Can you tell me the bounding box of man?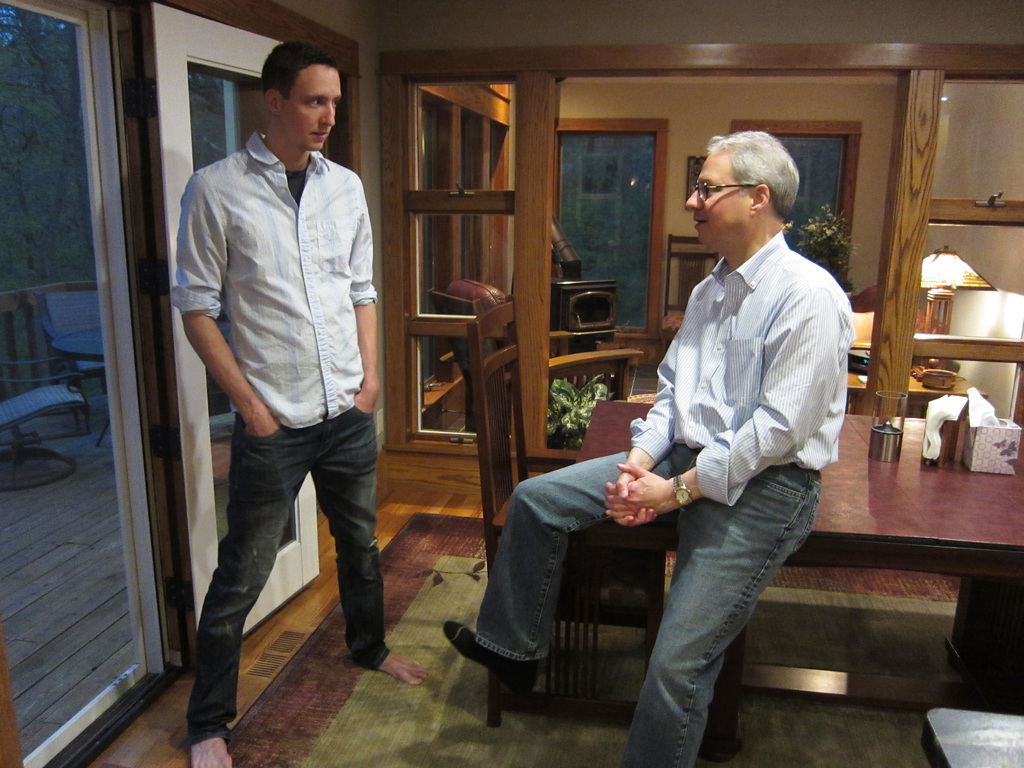
left=161, top=59, right=410, bottom=730.
